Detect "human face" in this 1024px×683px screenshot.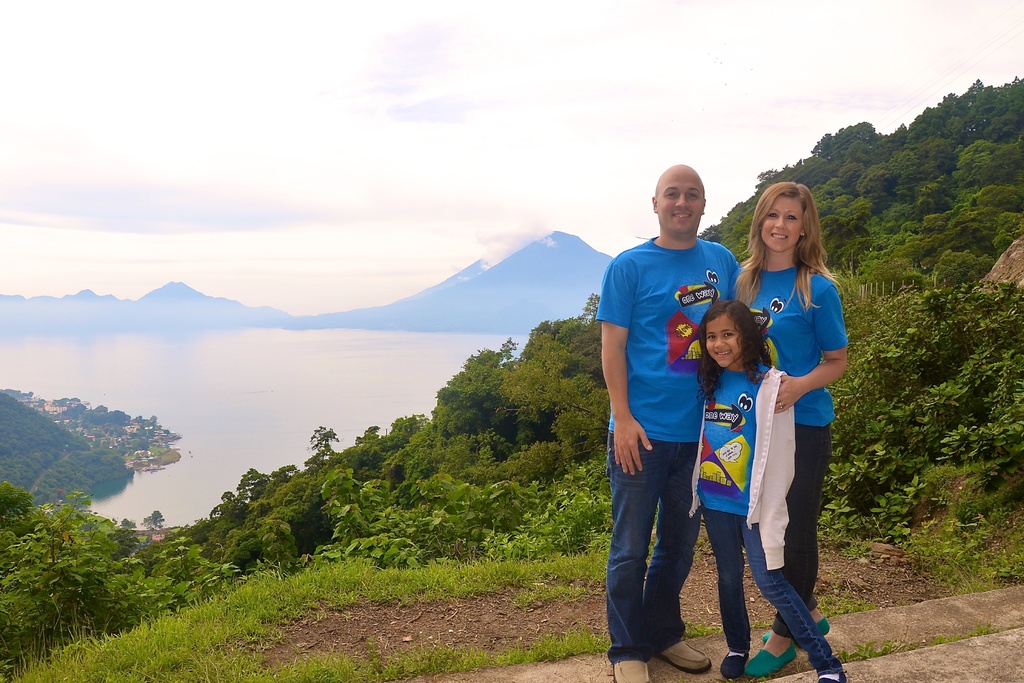
Detection: rect(658, 169, 702, 234).
